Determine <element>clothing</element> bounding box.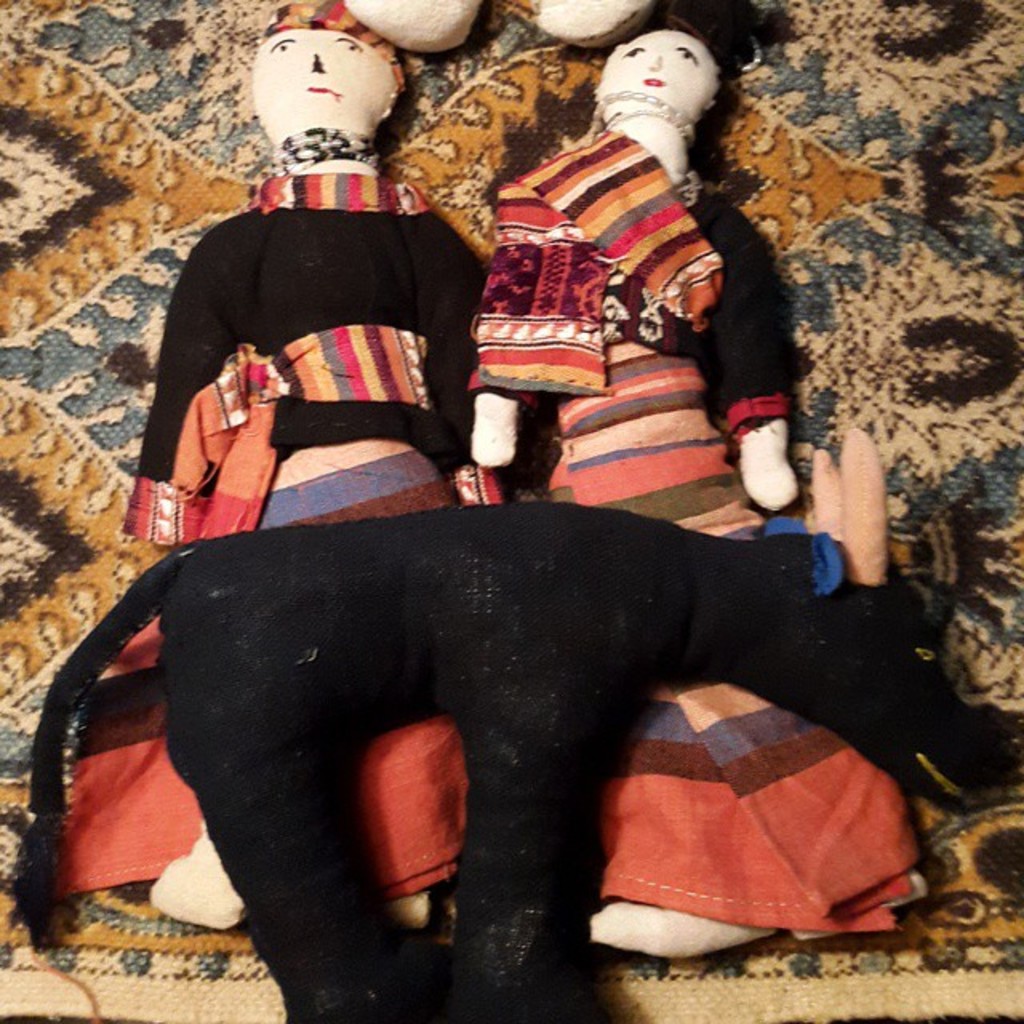
Determined: (x1=477, y1=131, x2=925, y2=928).
